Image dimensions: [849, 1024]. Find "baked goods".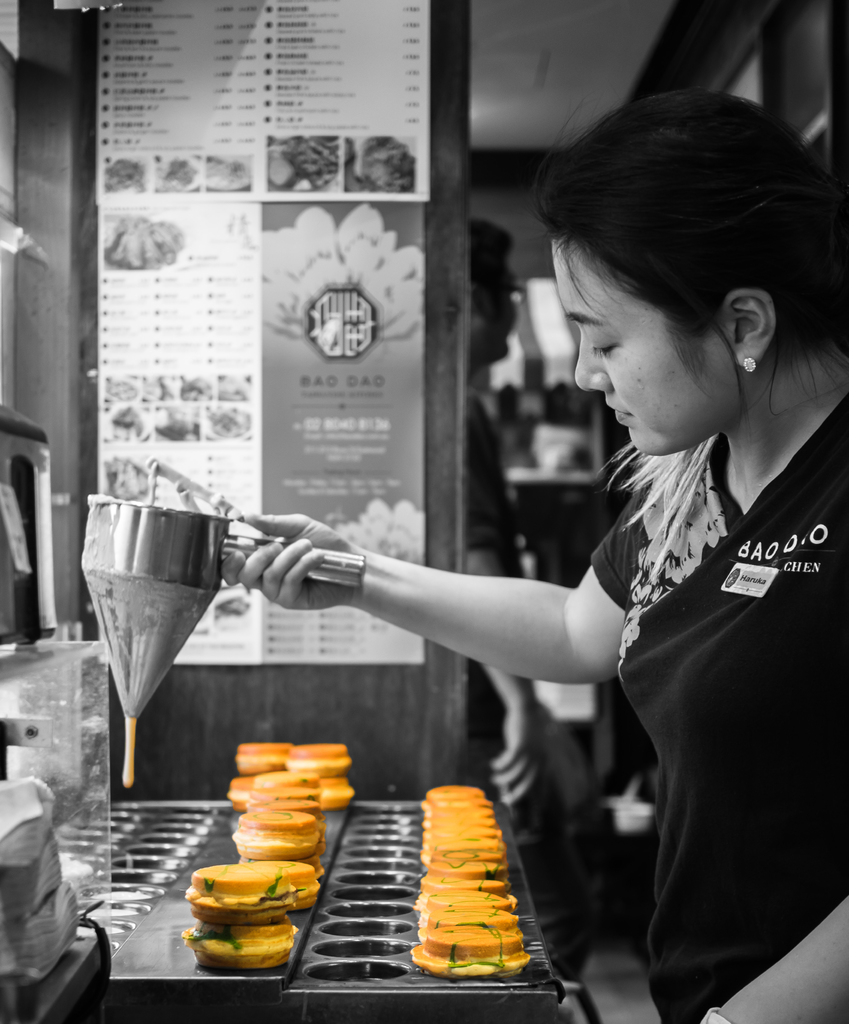
(405, 780, 531, 979).
